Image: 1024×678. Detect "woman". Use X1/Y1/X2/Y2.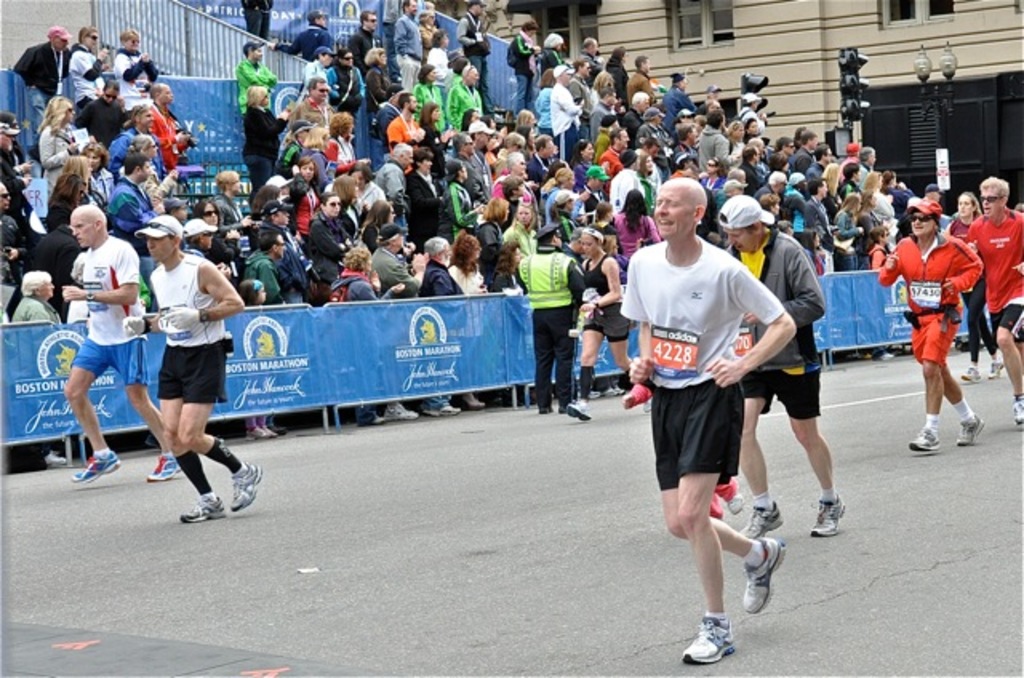
490/221/534/416.
